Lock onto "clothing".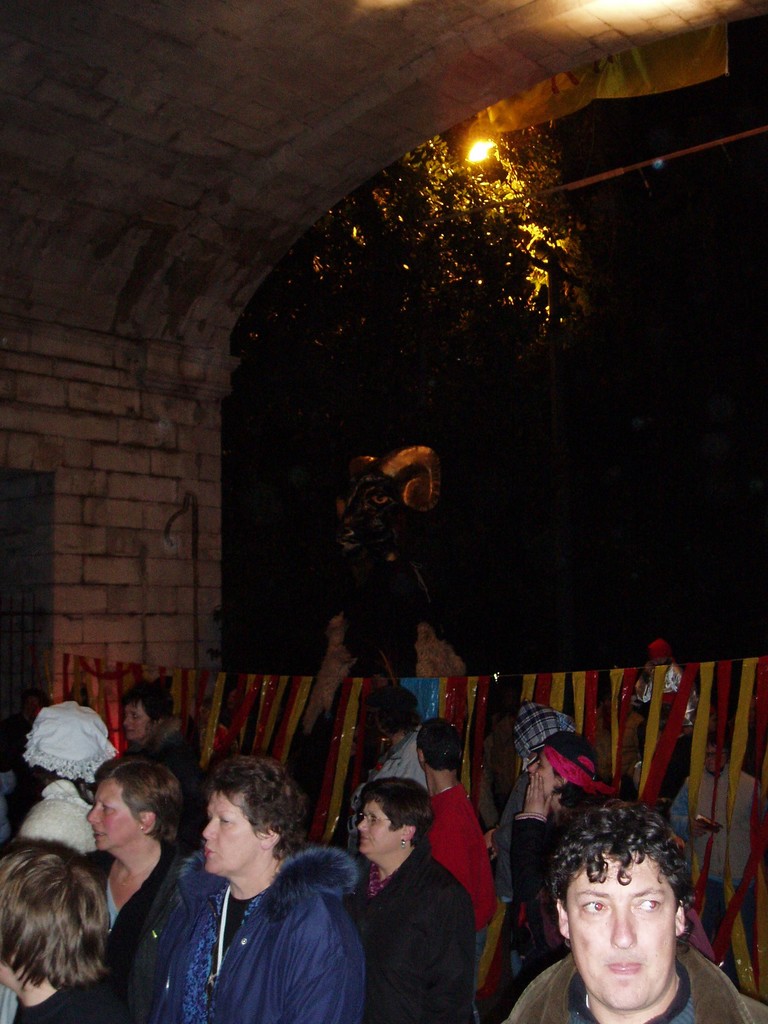
Locked: bbox(424, 774, 502, 981).
